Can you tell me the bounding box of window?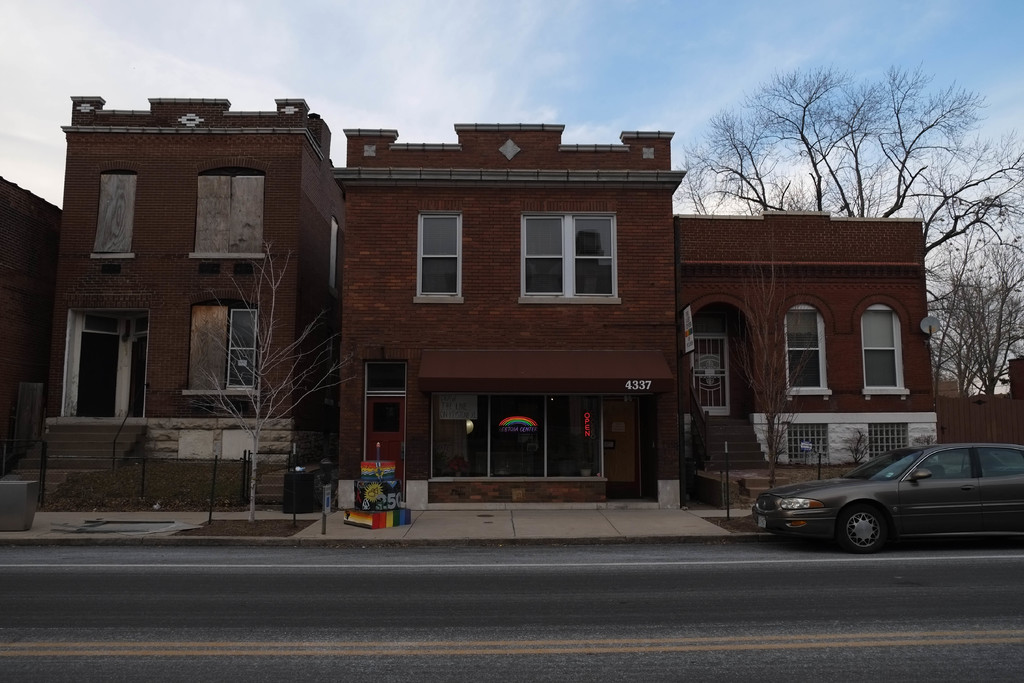
rect(189, 288, 260, 403).
